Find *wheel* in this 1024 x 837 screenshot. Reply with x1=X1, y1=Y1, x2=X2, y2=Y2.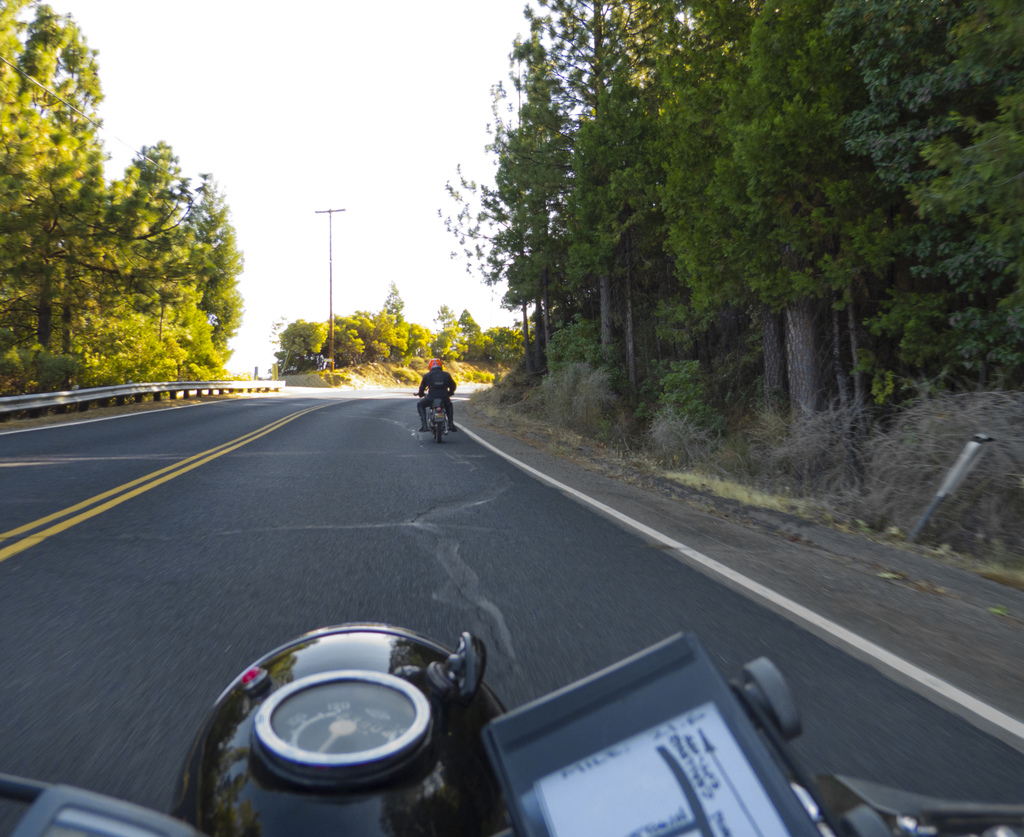
x1=433, y1=432, x2=438, y2=439.
